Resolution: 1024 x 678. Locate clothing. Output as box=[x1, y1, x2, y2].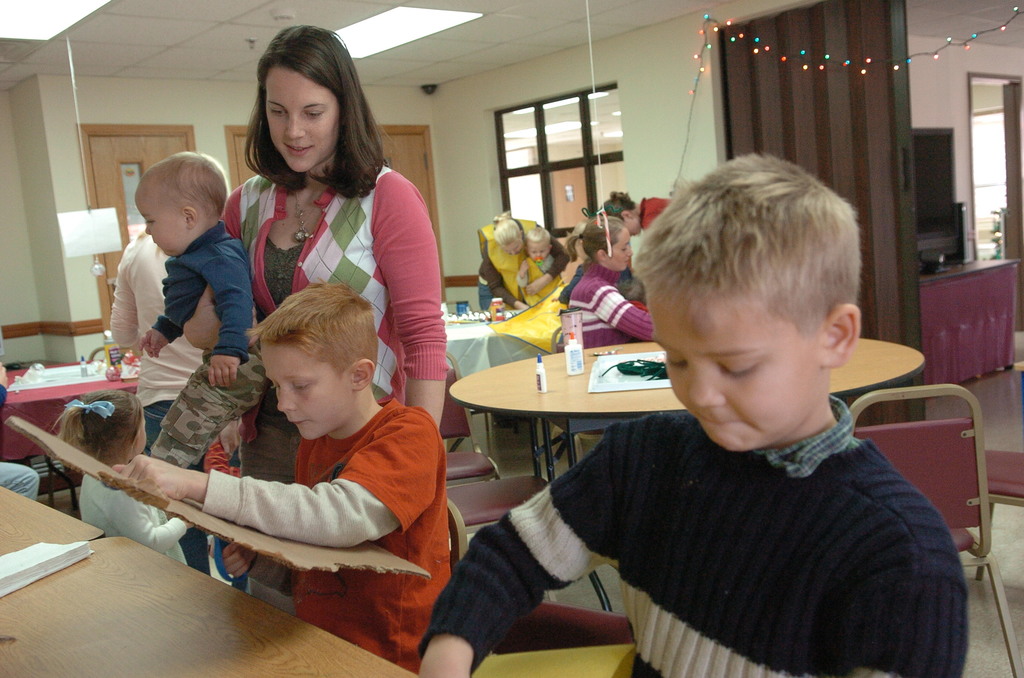
box=[110, 229, 204, 439].
